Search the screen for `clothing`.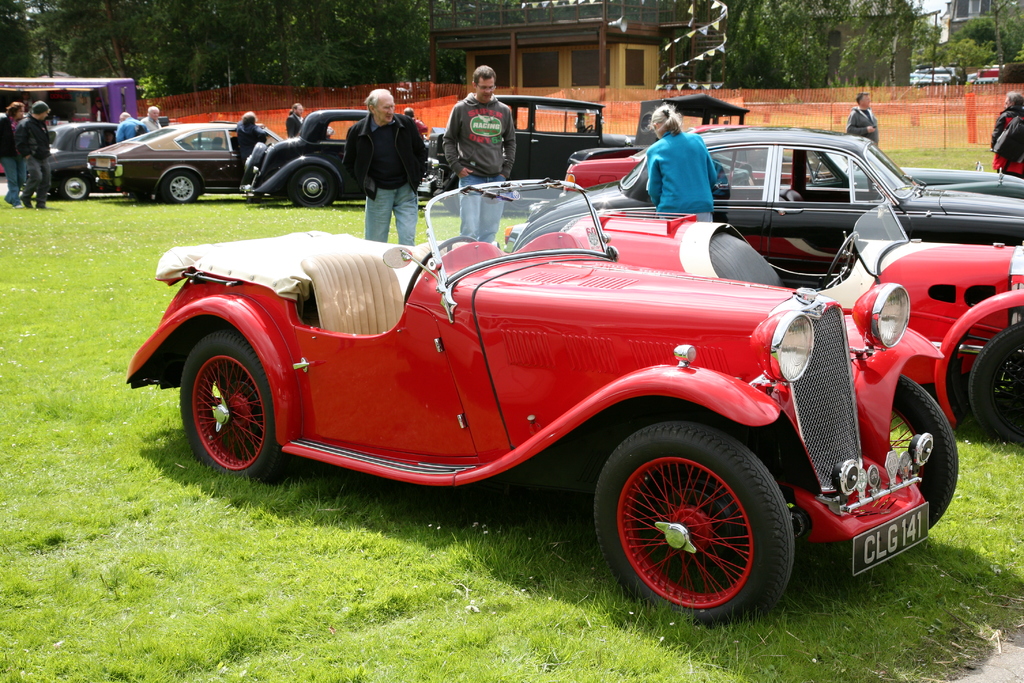
Found at bbox=(850, 101, 877, 146).
